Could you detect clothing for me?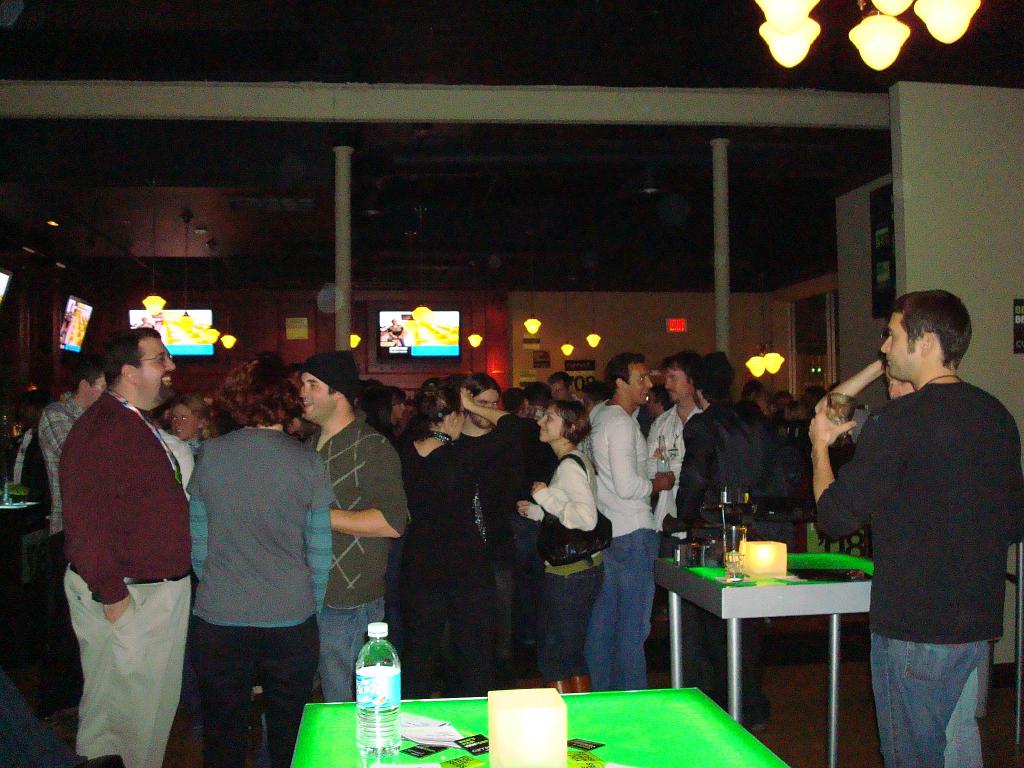
Detection result: region(297, 412, 404, 699).
